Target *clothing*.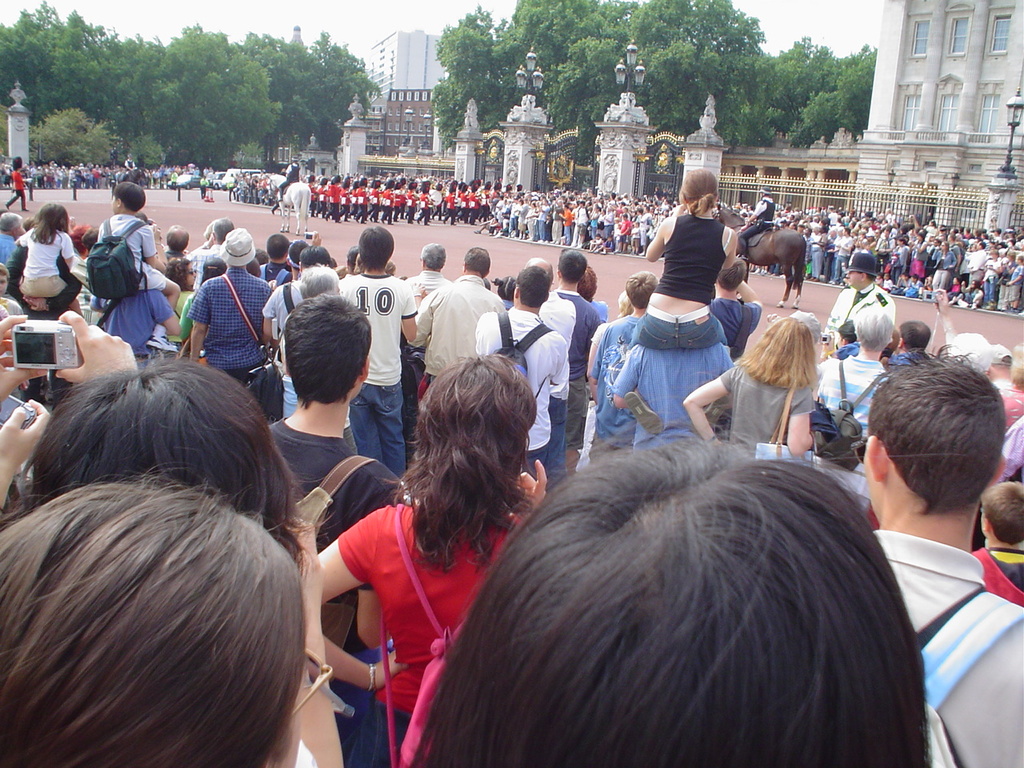
Target region: bbox=(642, 179, 738, 318).
